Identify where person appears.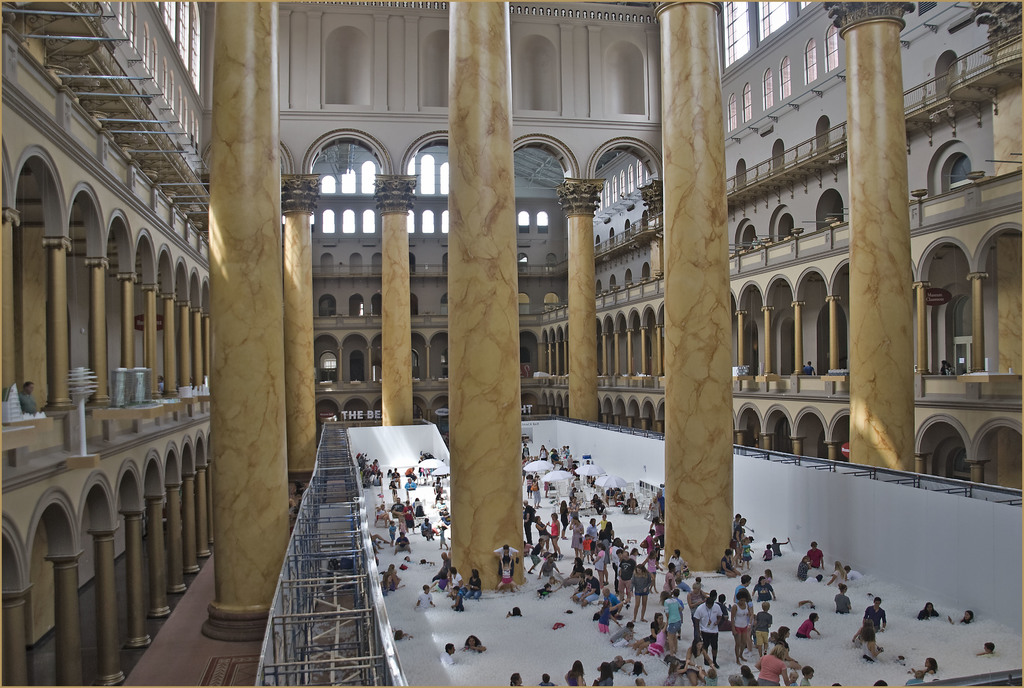
Appears at select_region(424, 521, 433, 532).
